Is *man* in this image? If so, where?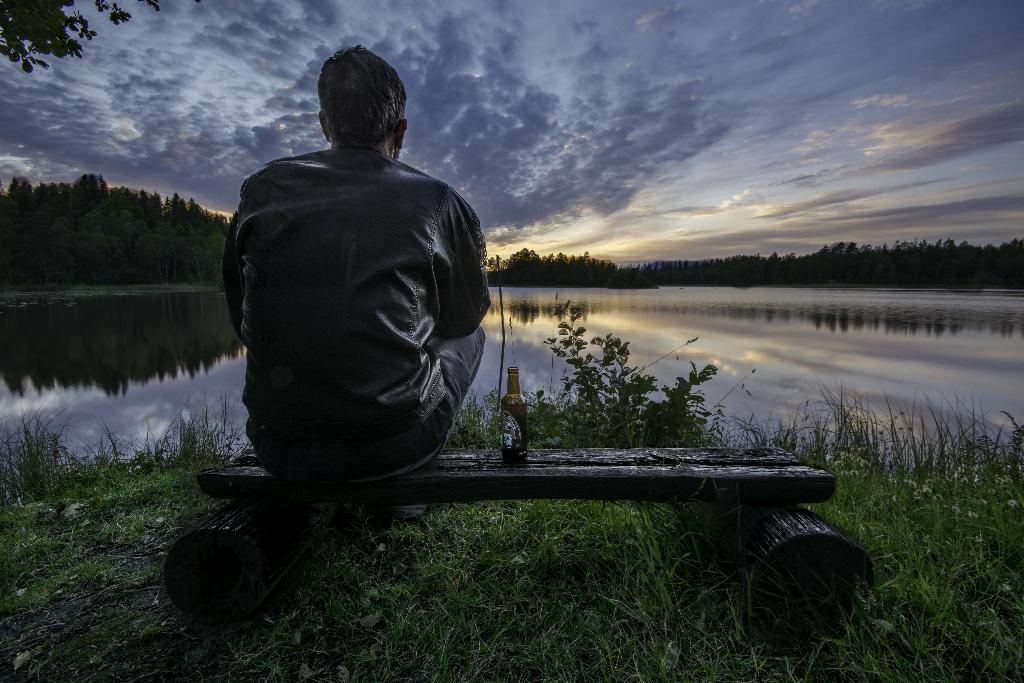
Yes, at x1=200 y1=54 x2=504 y2=538.
